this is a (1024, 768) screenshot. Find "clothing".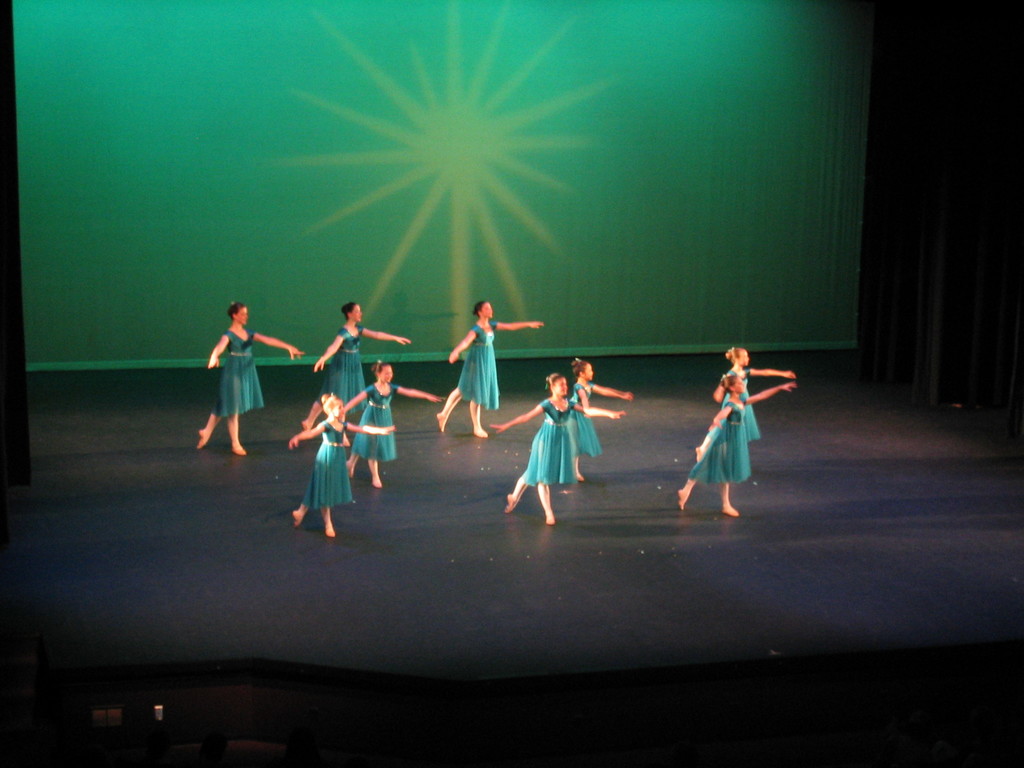
Bounding box: {"x1": 209, "y1": 331, "x2": 263, "y2": 418}.
